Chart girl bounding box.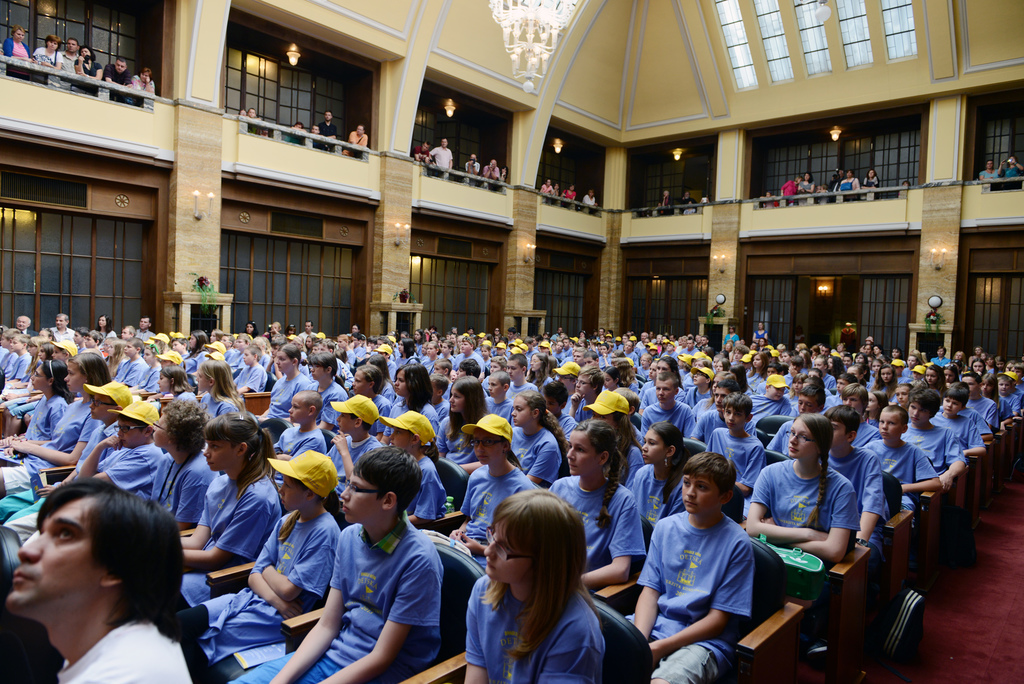
Charted: (x1=828, y1=355, x2=845, y2=380).
